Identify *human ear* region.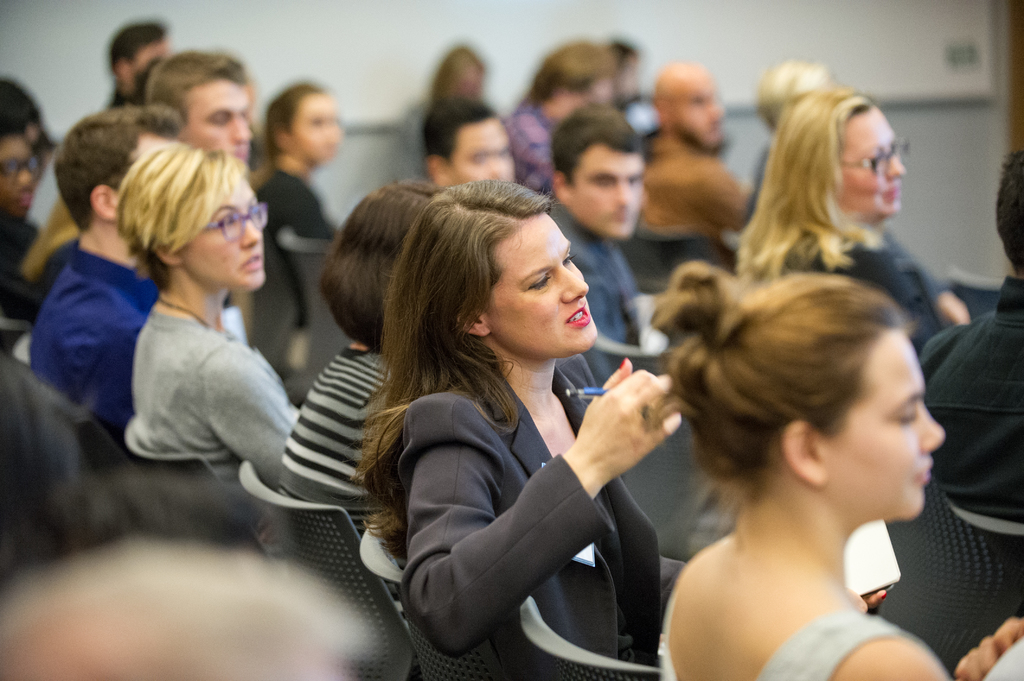
Region: <bbox>548, 172, 572, 203</bbox>.
